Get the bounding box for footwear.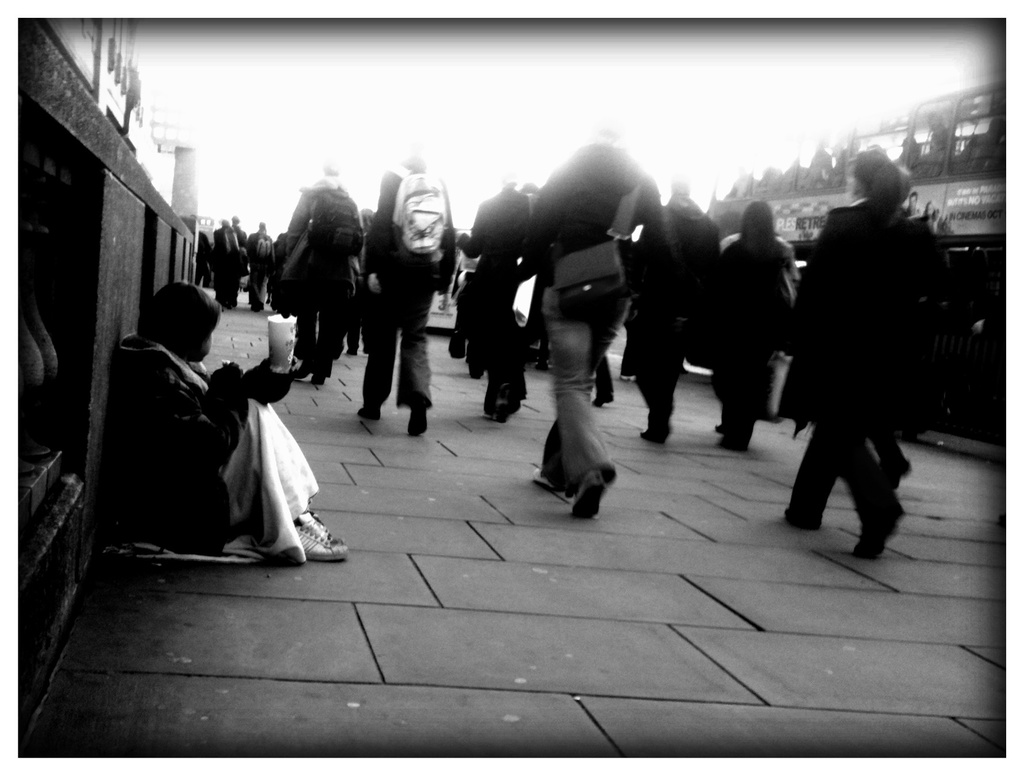
BBox(407, 393, 428, 436).
